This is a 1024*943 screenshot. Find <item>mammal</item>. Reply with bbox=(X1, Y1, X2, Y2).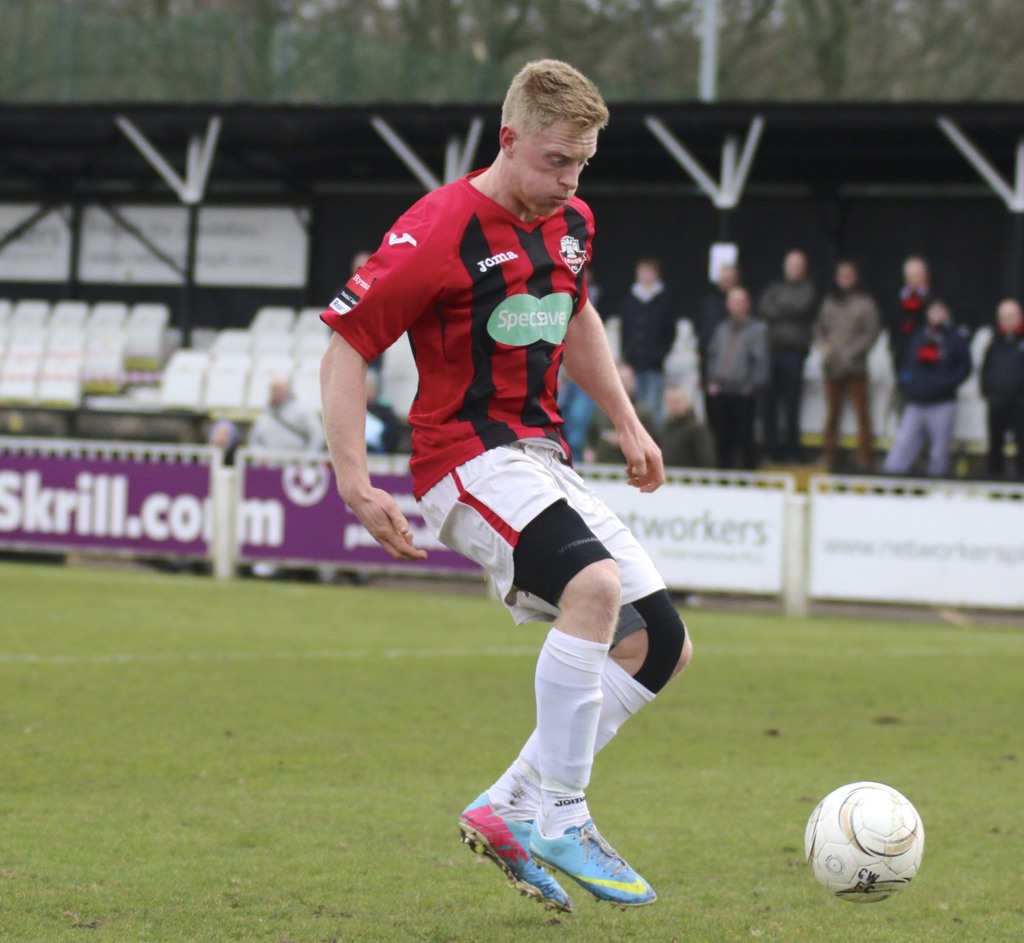
bbox=(200, 414, 237, 465).
